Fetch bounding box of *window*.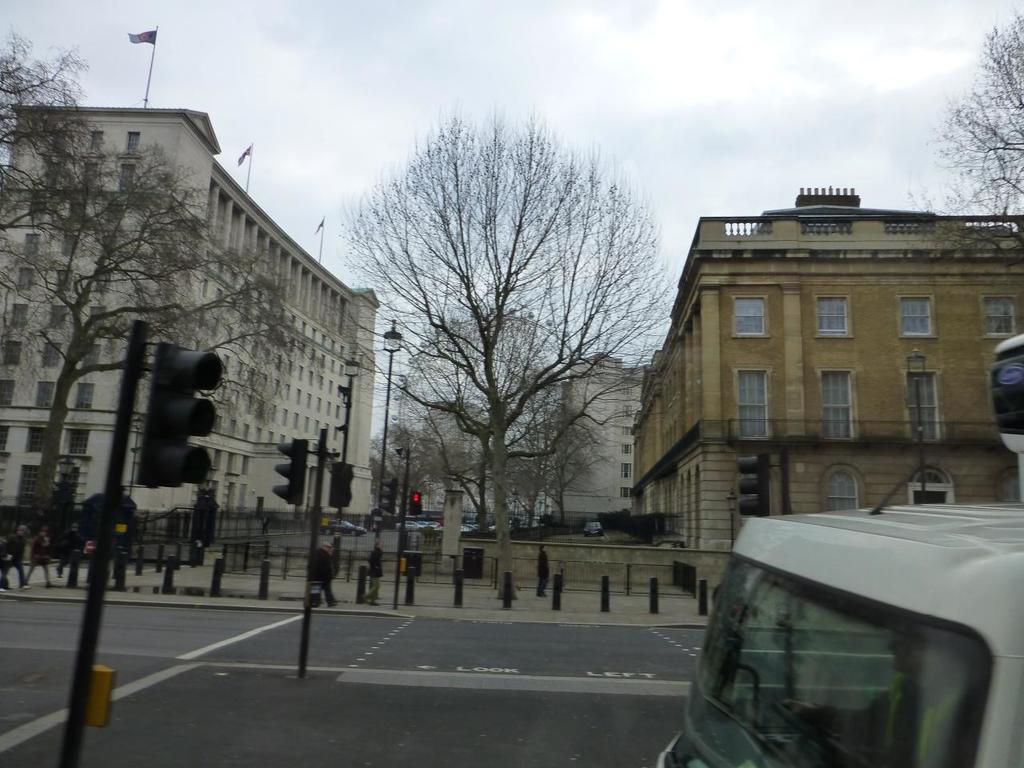
Bbox: left=982, top=294, right=1023, bottom=338.
